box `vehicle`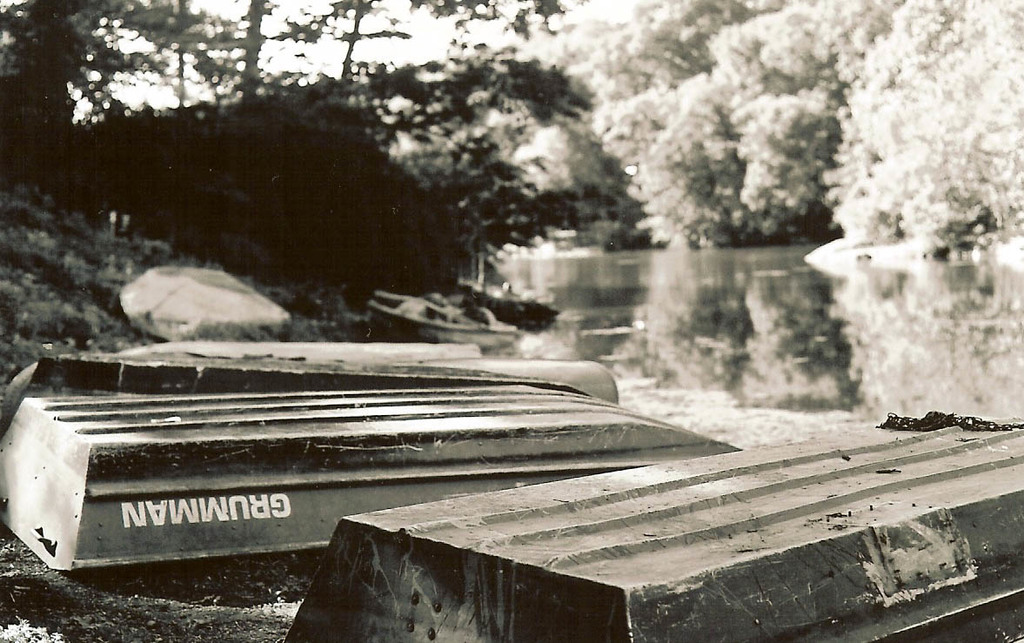
detection(372, 289, 522, 357)
